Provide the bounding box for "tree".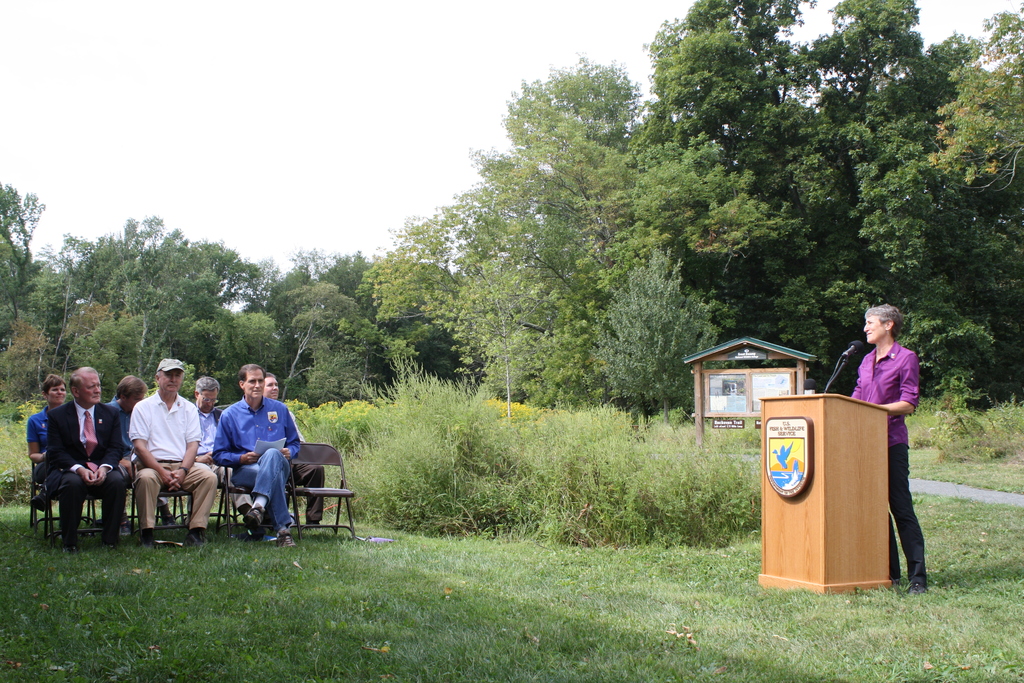
{"left": 106, "top": 214, "right": 204, "bottom": 391}.
